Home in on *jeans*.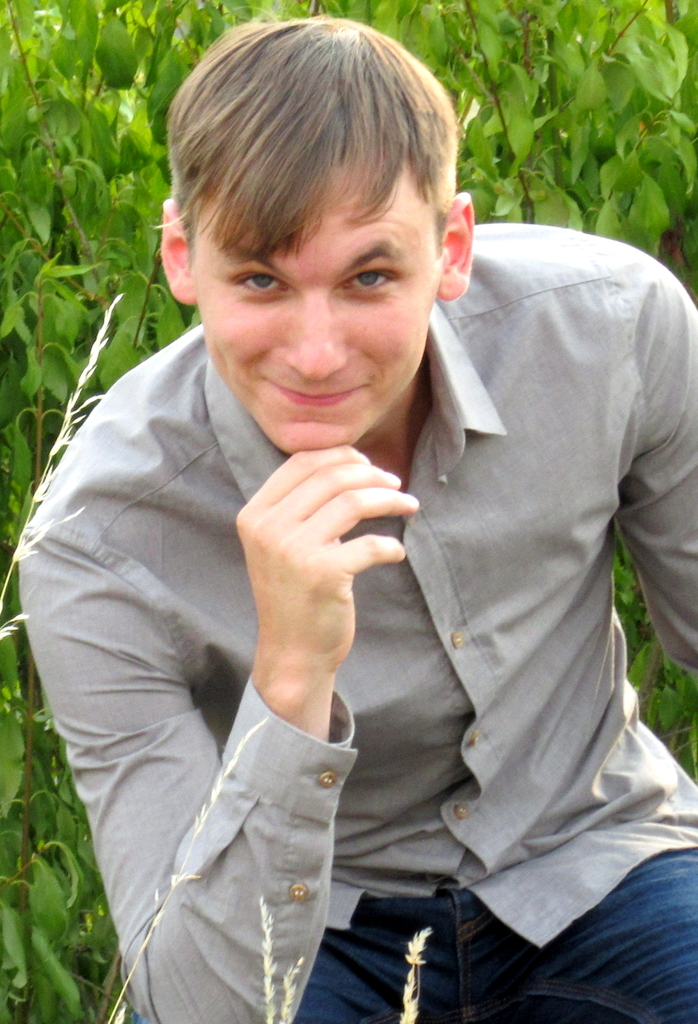
Homed in at 277,848,653,1019.
